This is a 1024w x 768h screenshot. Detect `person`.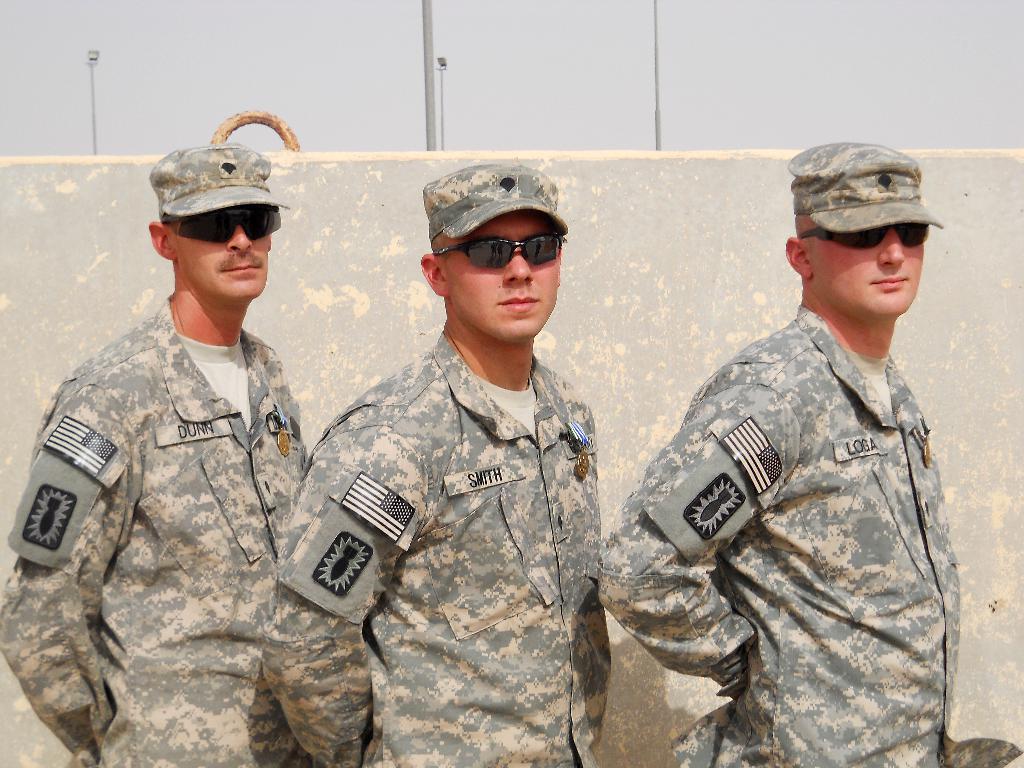
pyautogui.locateOnScreen(328, 159, 621, 744).
